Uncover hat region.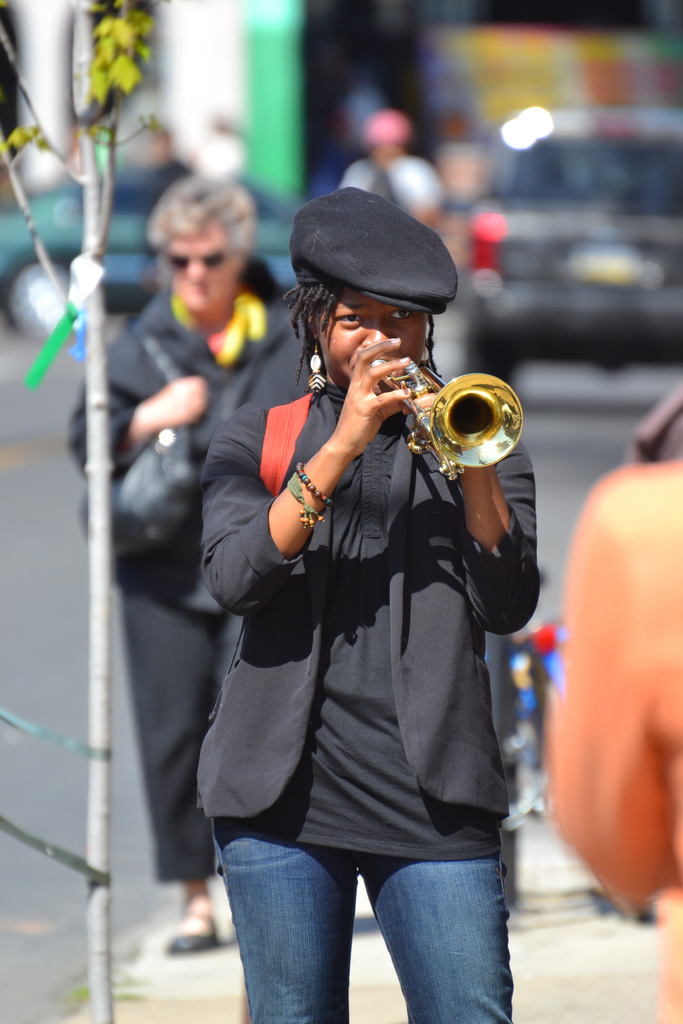
Uncovered: 293 193 460 321.
